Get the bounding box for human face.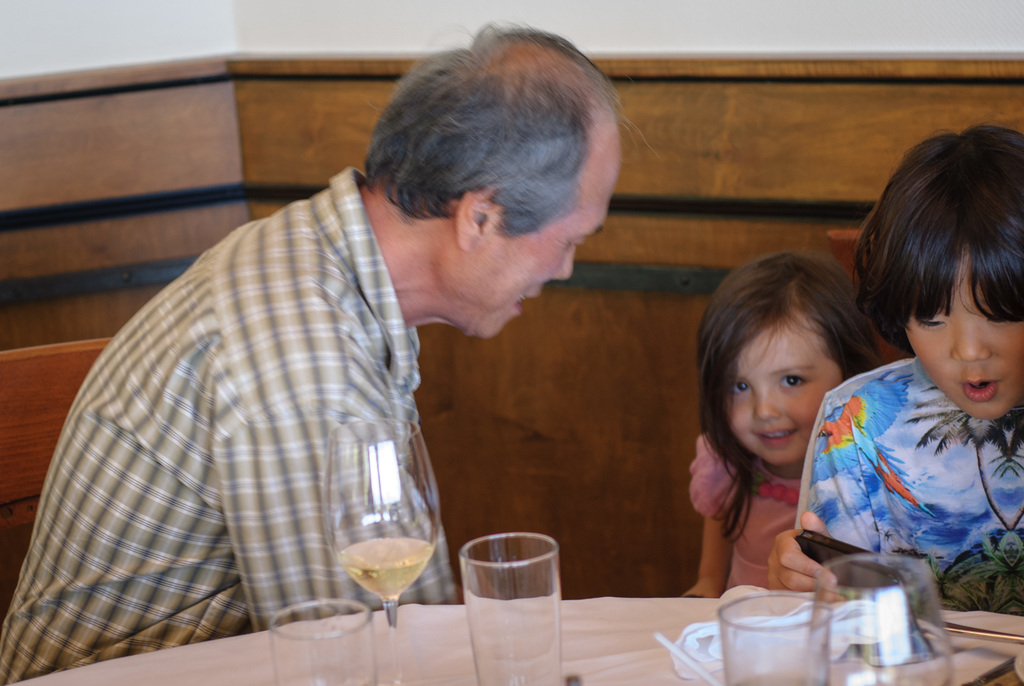
locate(731, 322, 833, 470).
